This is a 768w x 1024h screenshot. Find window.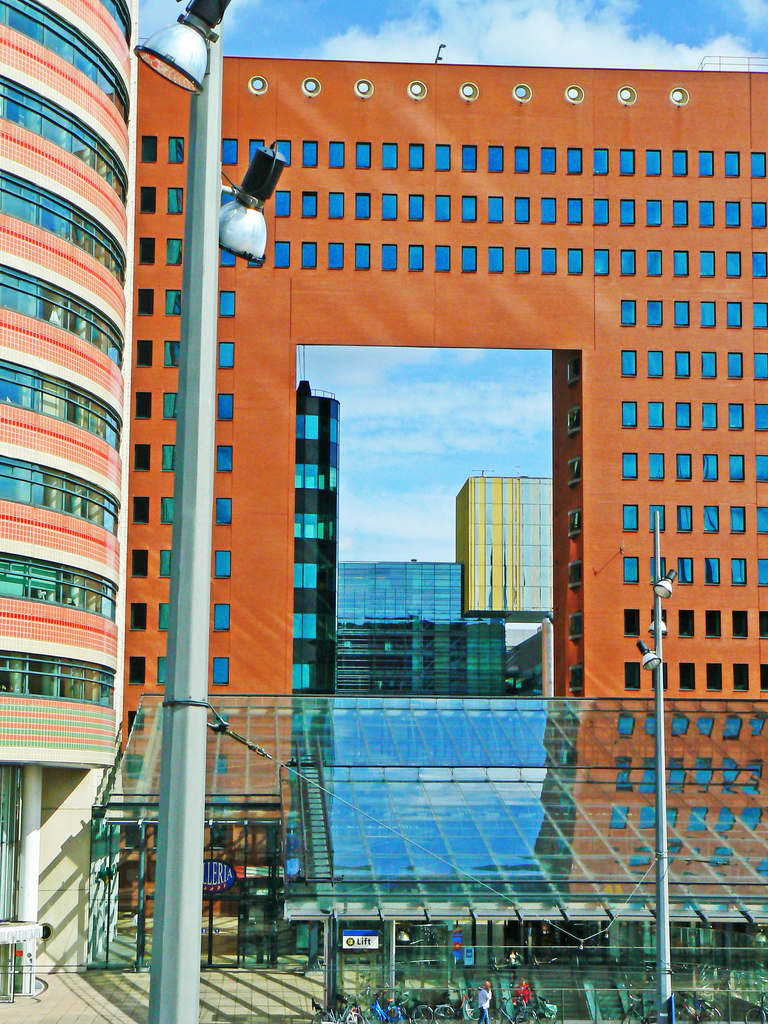
Bounding box: select_region(300, 191, 319, 216).
